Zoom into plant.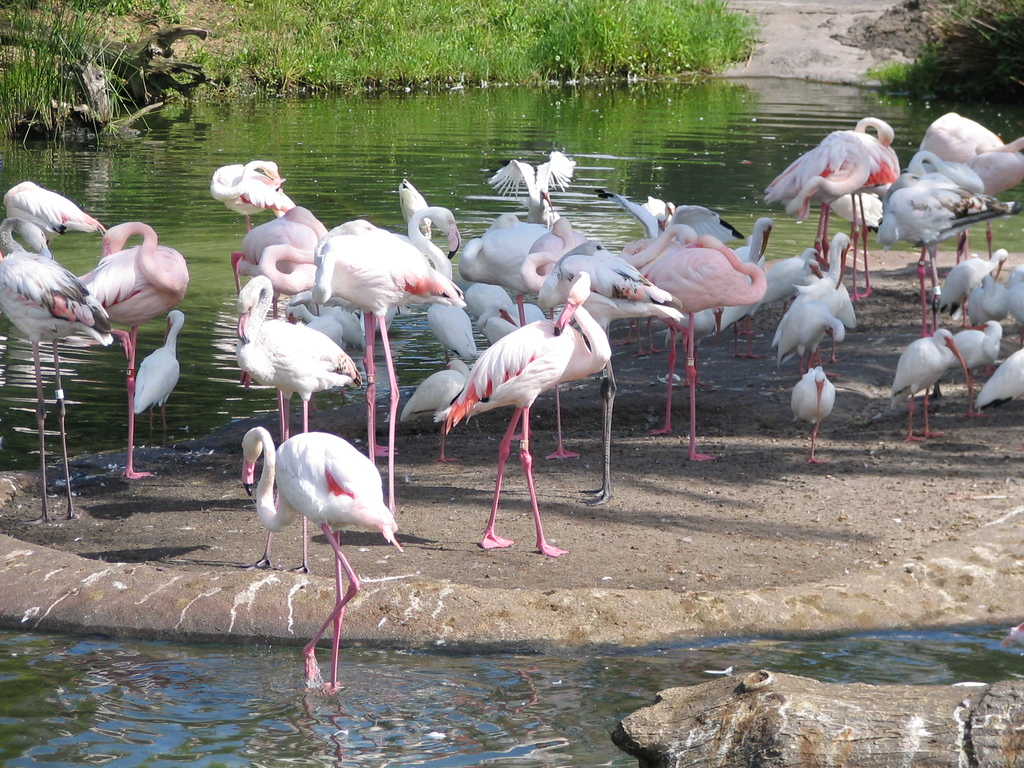
Zoom target: rect(862, 2, 1023, 109).
